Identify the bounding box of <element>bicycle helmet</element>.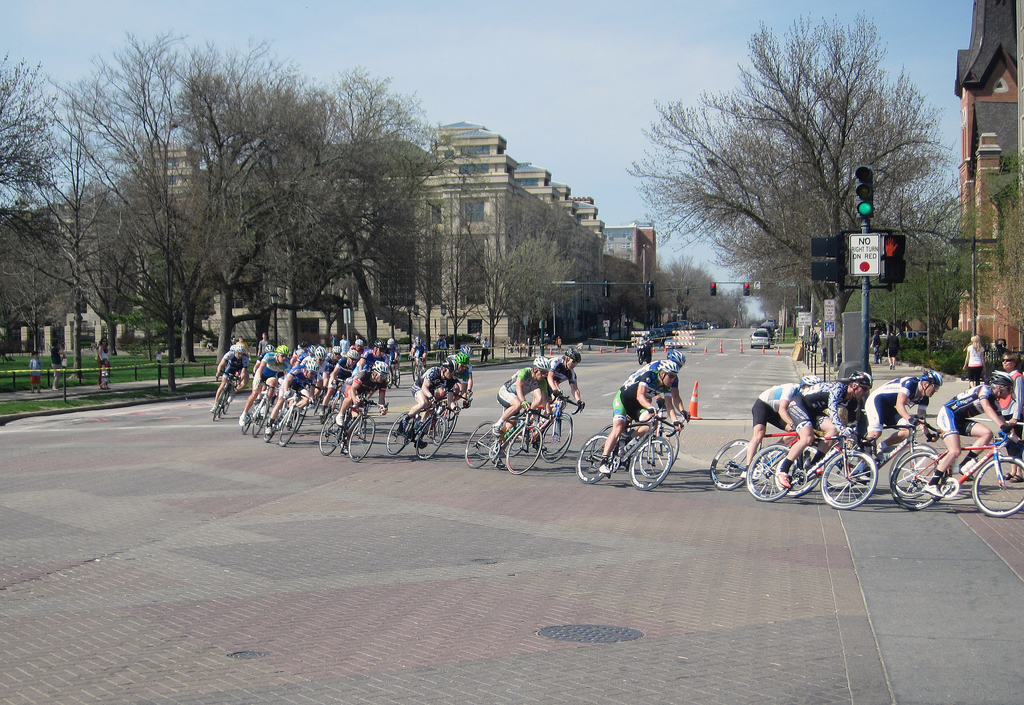
{"left": 356, "top": 339, "right": 364, "bottom": 346}.
